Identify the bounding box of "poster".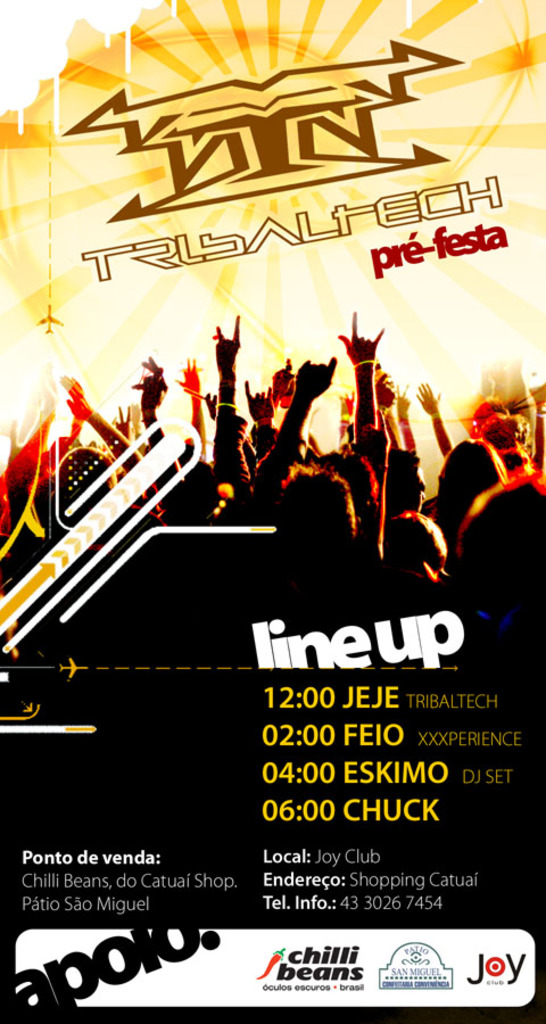
[0,0,545,1023].
